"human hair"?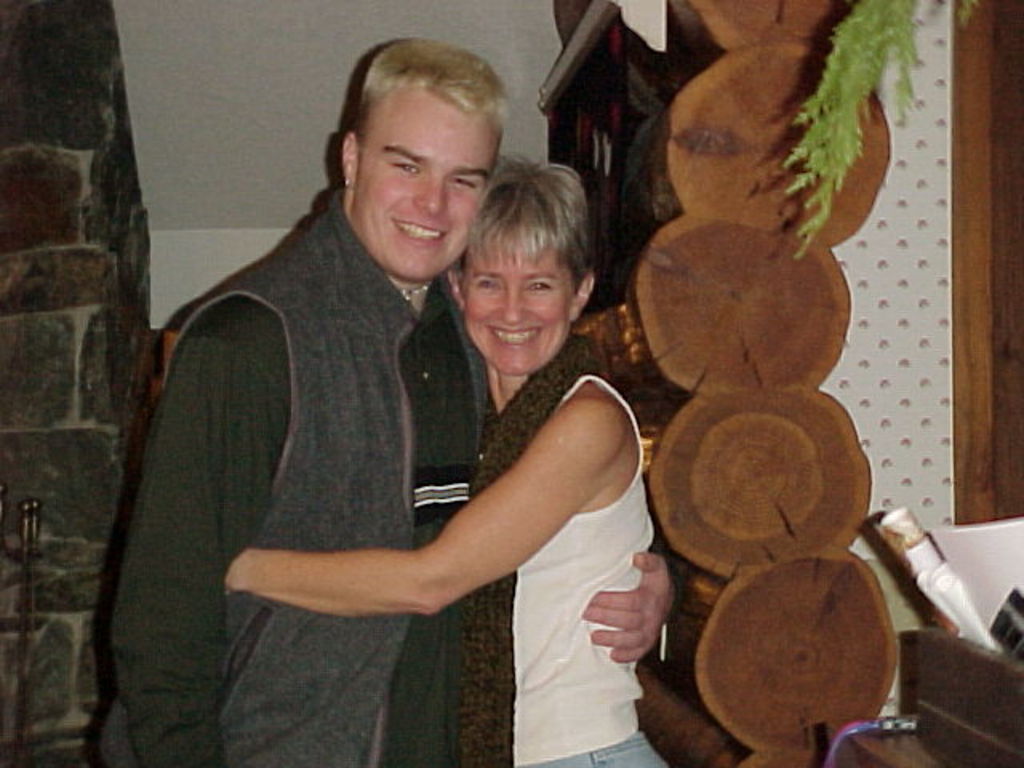
bbox=[355, 42, 512, 115]
